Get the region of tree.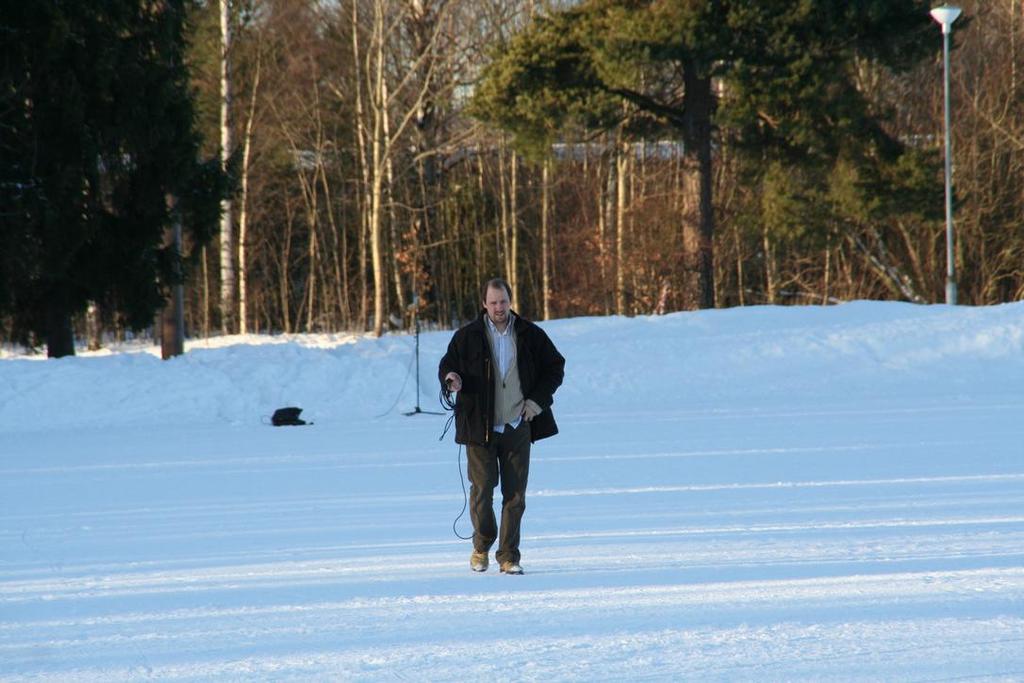
left=461, top=0, right=963, bottom=310.
